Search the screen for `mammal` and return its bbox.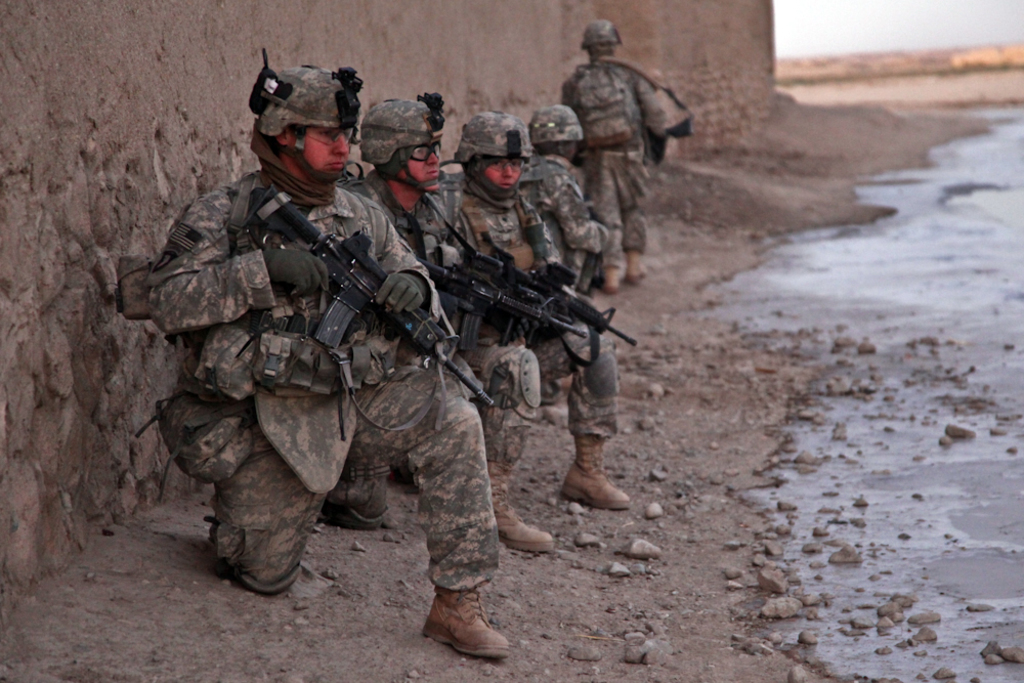
Found: (145, 45, 513, 660).
